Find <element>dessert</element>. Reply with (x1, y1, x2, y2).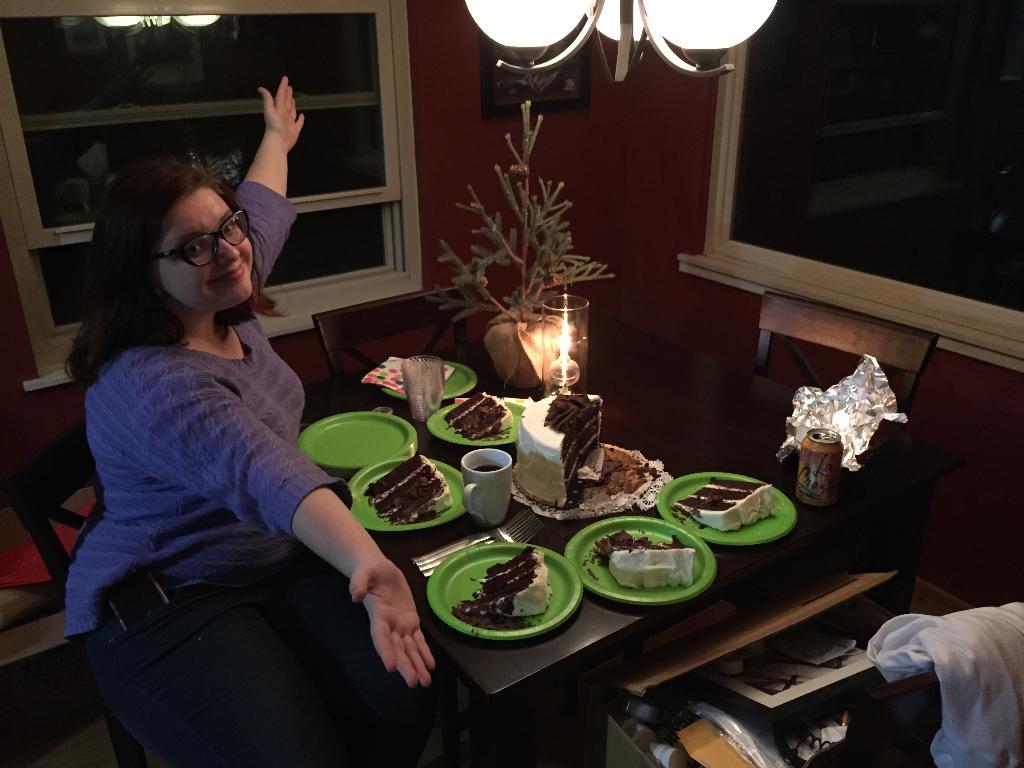
(442, 385, 511, 441).
